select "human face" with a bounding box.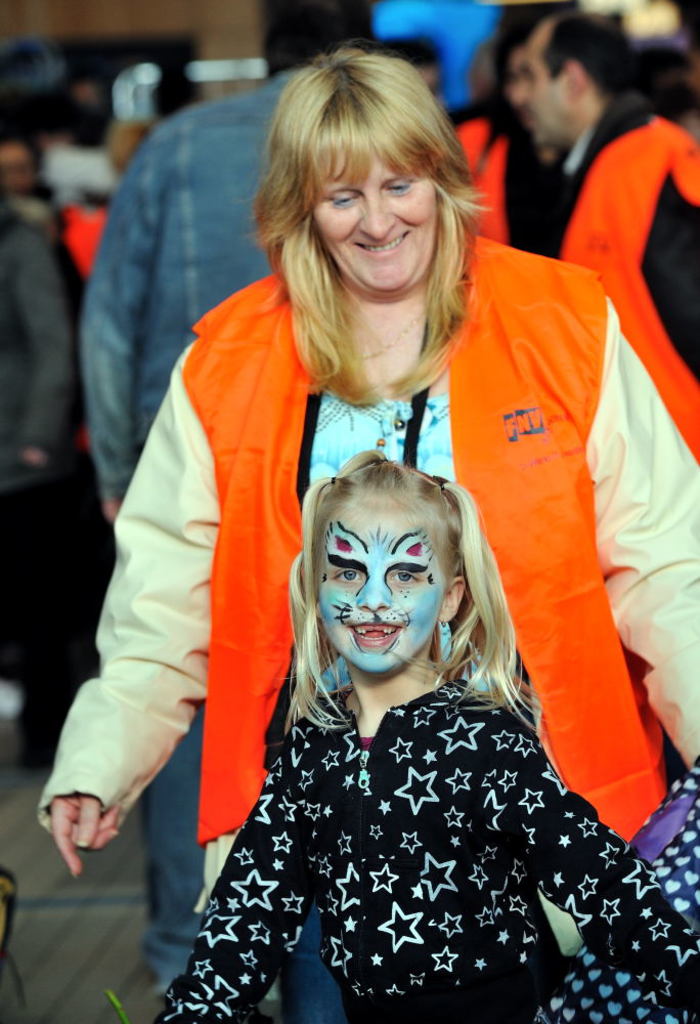
526 45 571 144.
